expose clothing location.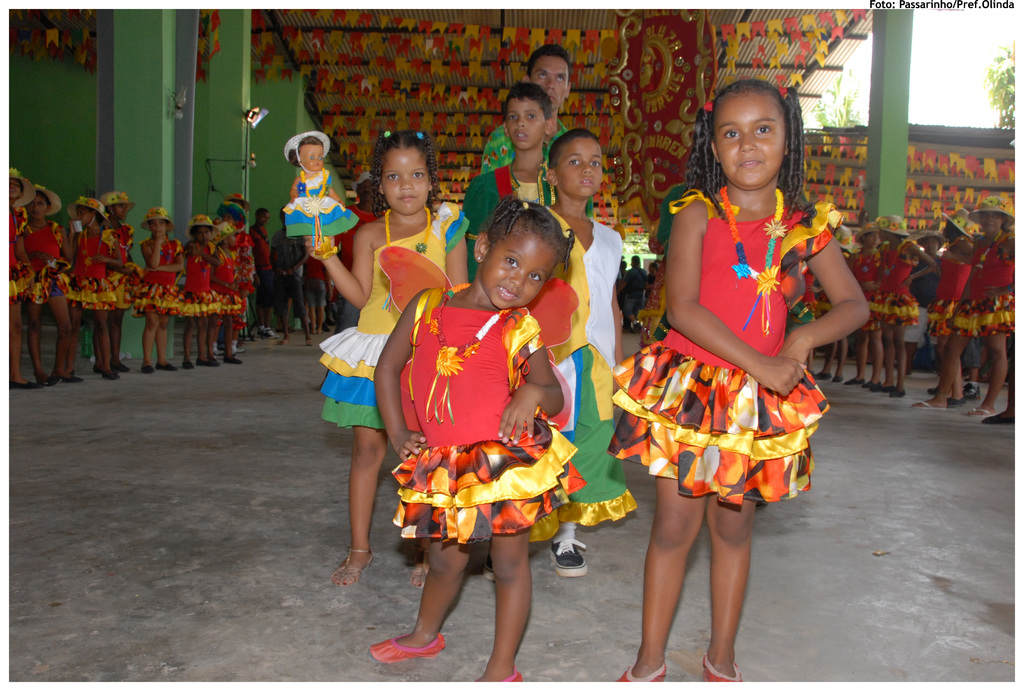
Exposed at select_region(574, 223, 624, 368).
